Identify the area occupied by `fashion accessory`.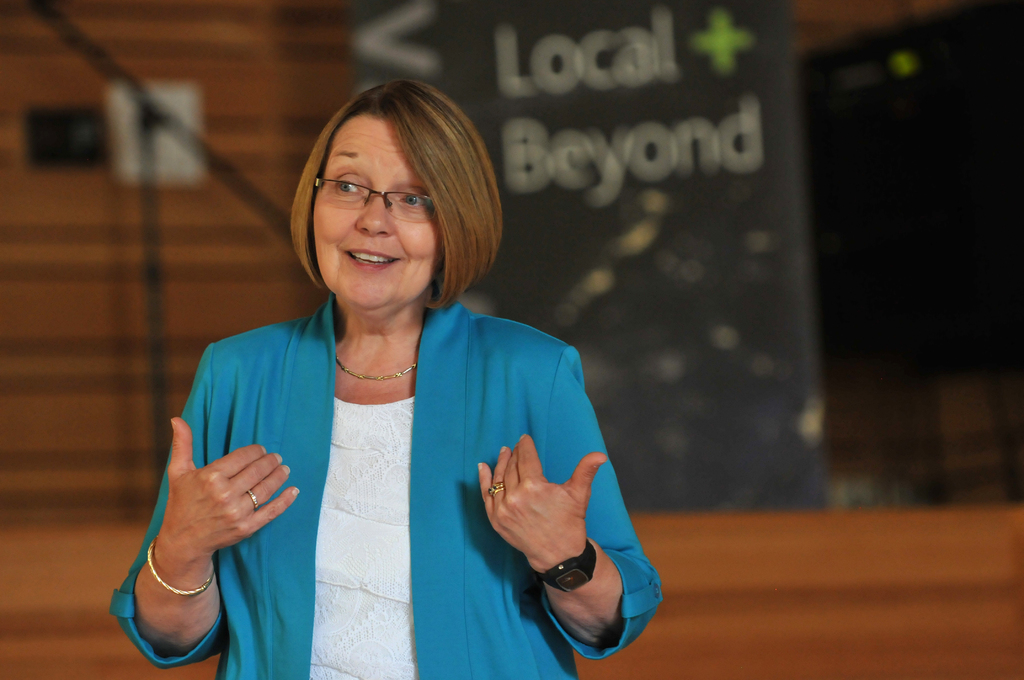
Area: 527 538 597 595.
